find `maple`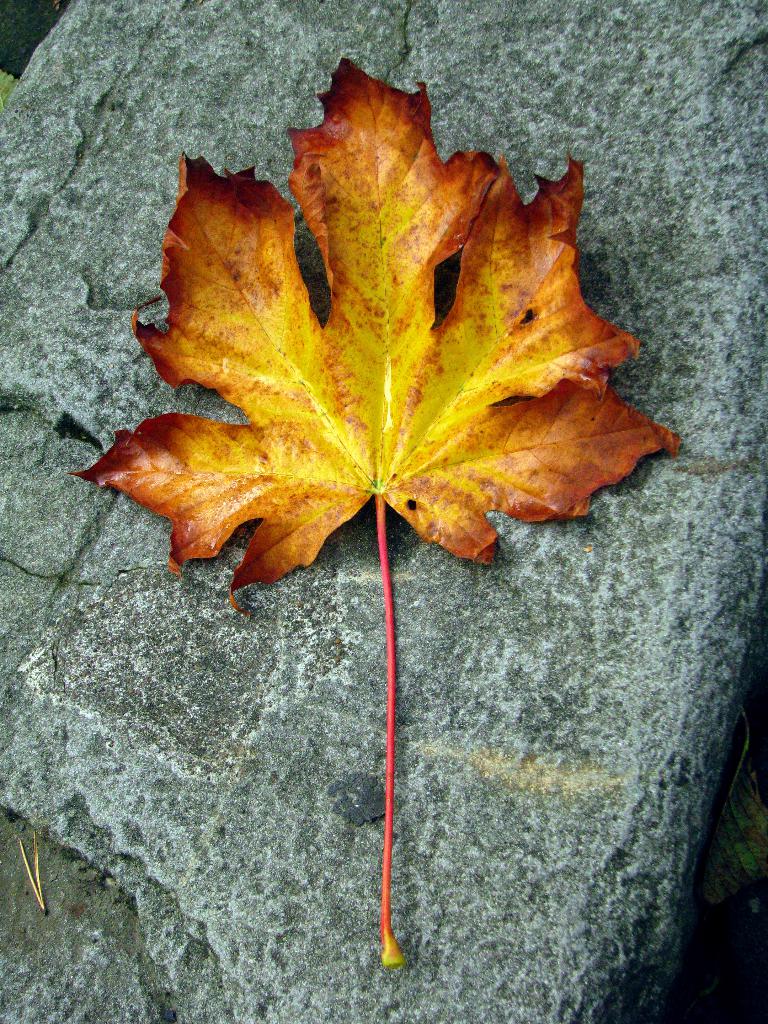
77:54:672:975
